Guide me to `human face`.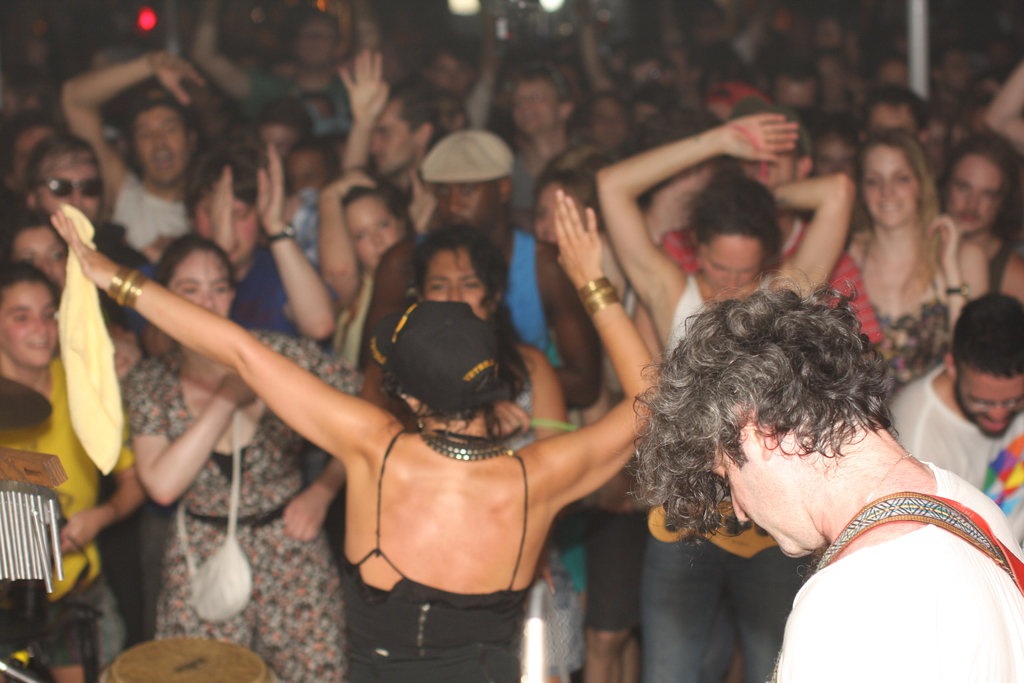
Guidance: 707, 427, 827, 558.
